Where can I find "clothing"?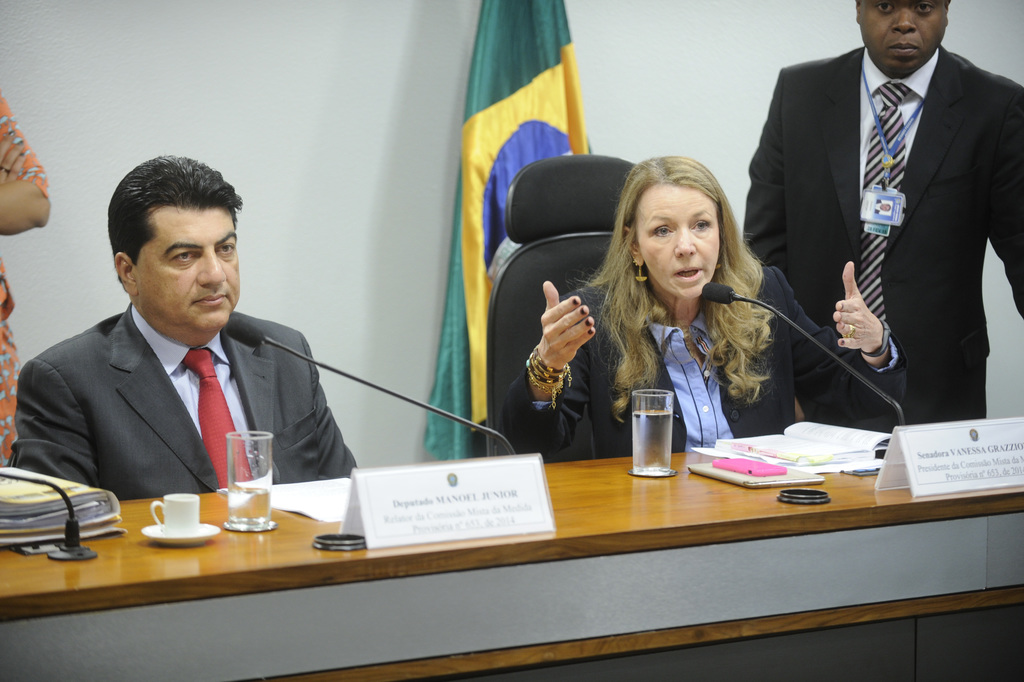
You can find it at detection(730, 0, 1023, 430).
